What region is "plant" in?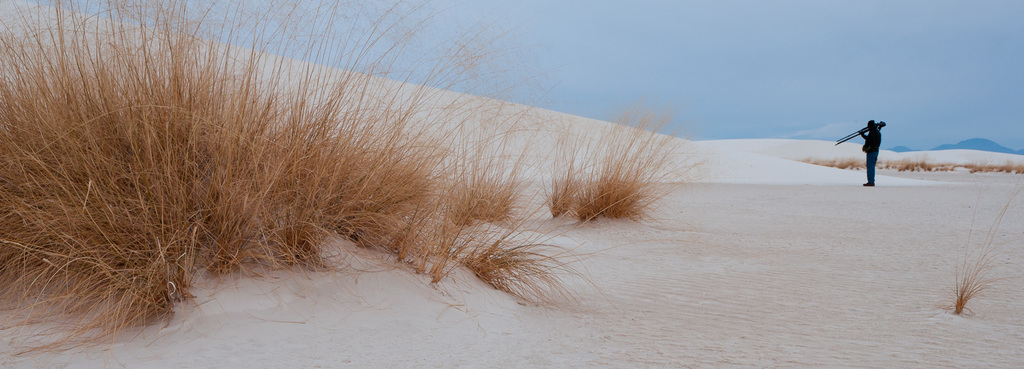
BBox(449, 85, 537, 227).
